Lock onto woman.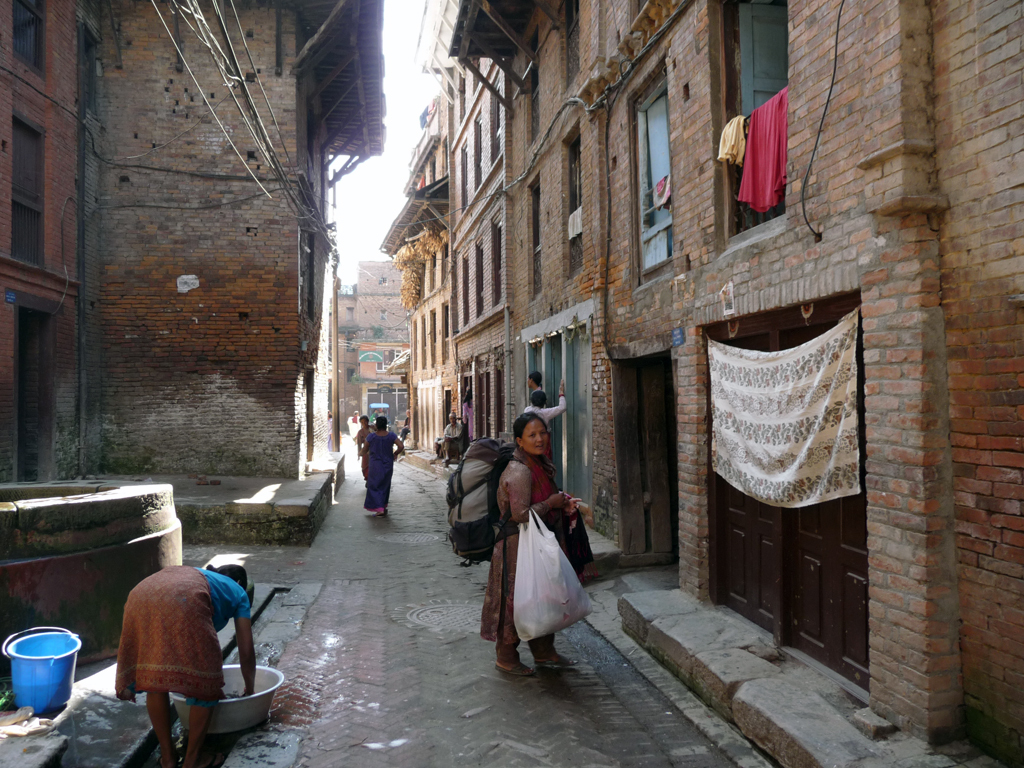
Locked: 357 415 404 519.
